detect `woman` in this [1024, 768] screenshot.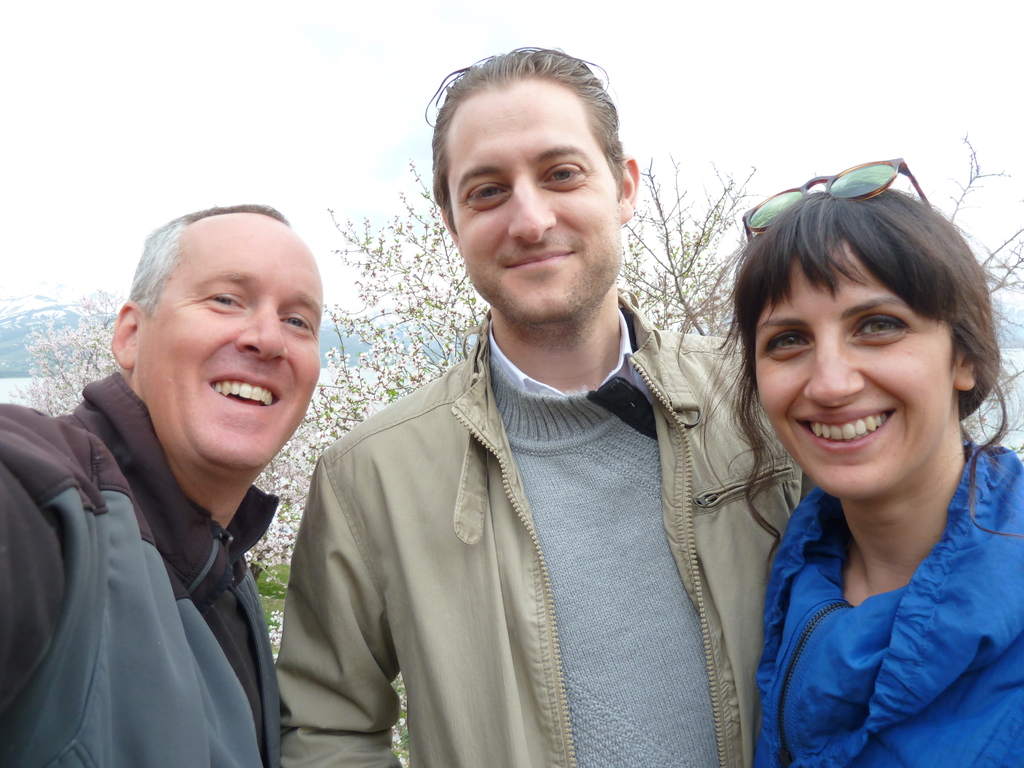
Detection: bbox=[678, 154, 1023, 744].
